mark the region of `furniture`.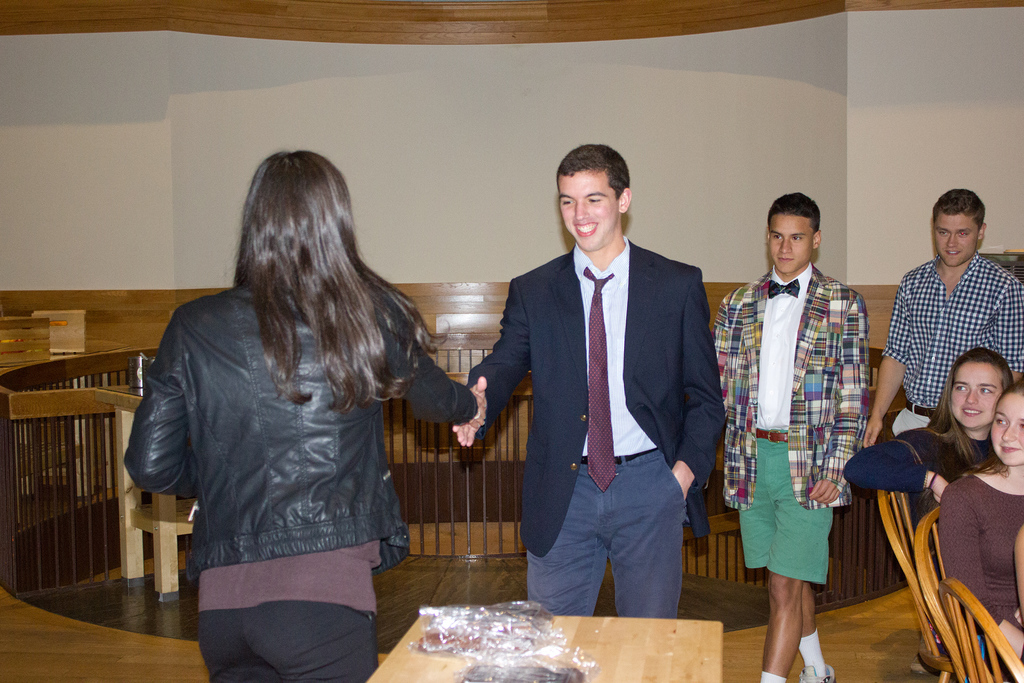
Region: <region>880, 492, 942, 681</region>.
